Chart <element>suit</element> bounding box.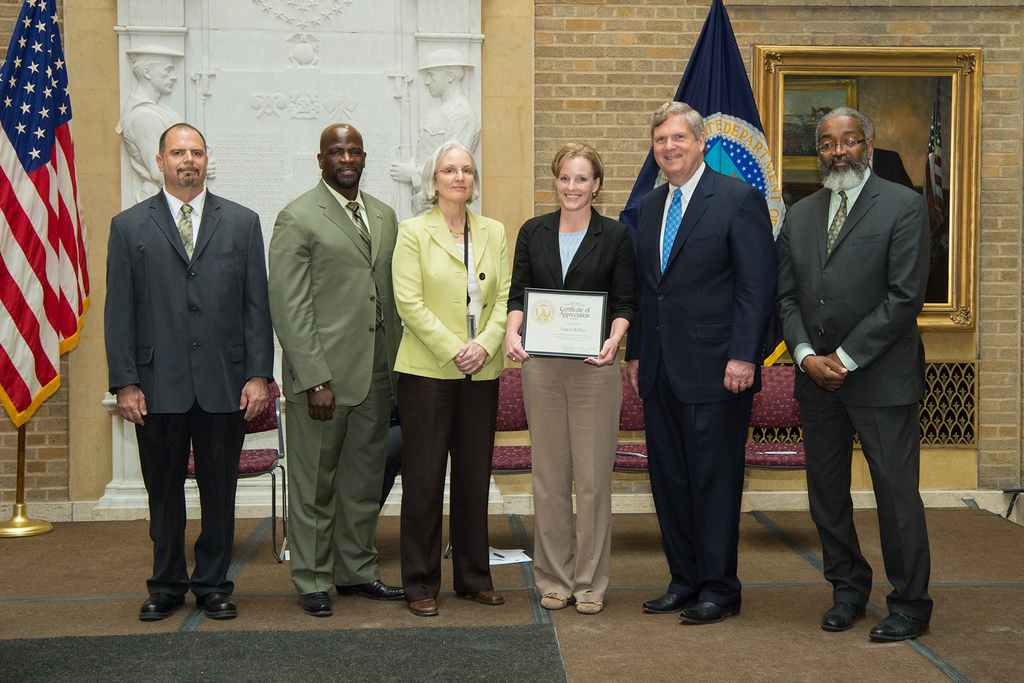
Charted: 504 204 633 597.
